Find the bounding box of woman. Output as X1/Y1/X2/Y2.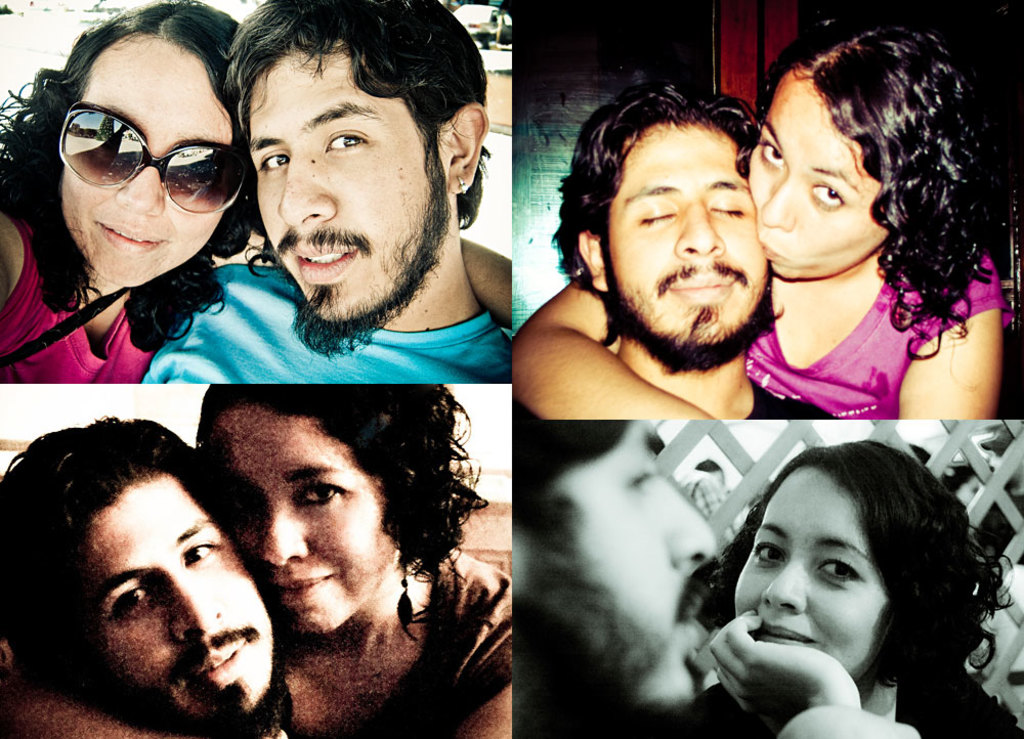
0/388/510/736.
